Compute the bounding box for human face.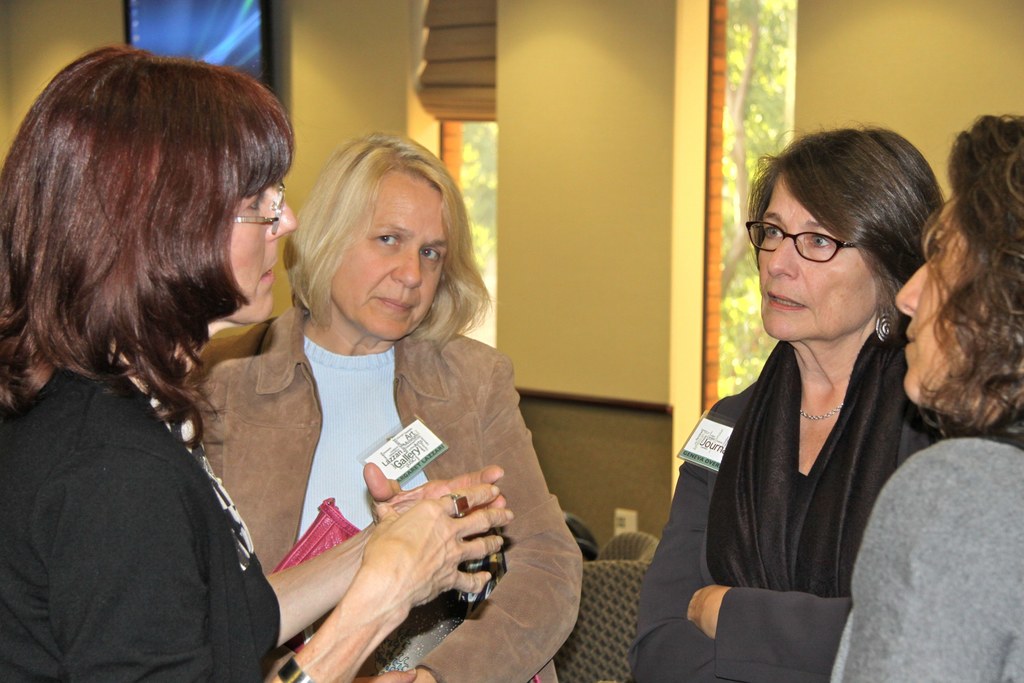
detection(896, 199, 1023, 417).
